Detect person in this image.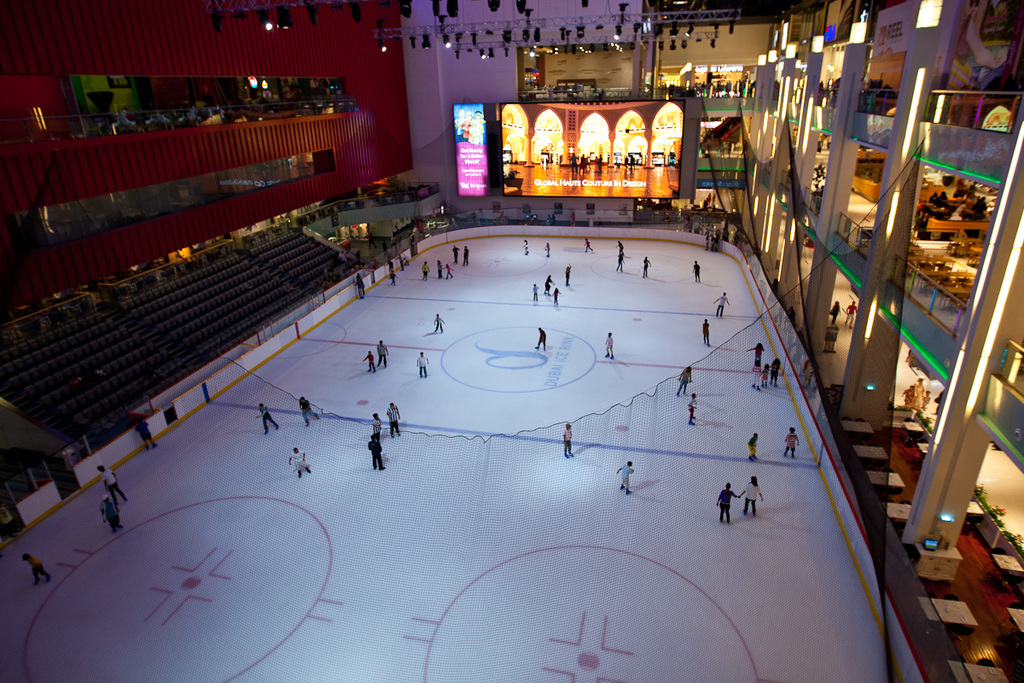
Detection: box=[913, 375, 925, 408].
